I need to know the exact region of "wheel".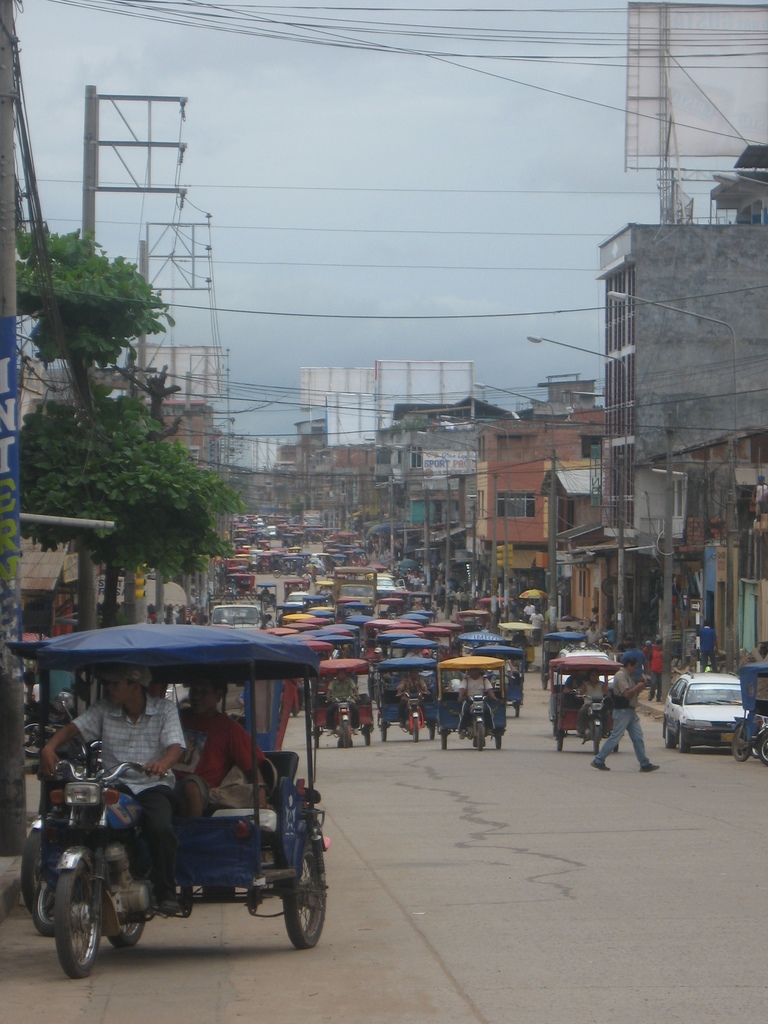
Region: bbox=[16, 817, 45, 919].
